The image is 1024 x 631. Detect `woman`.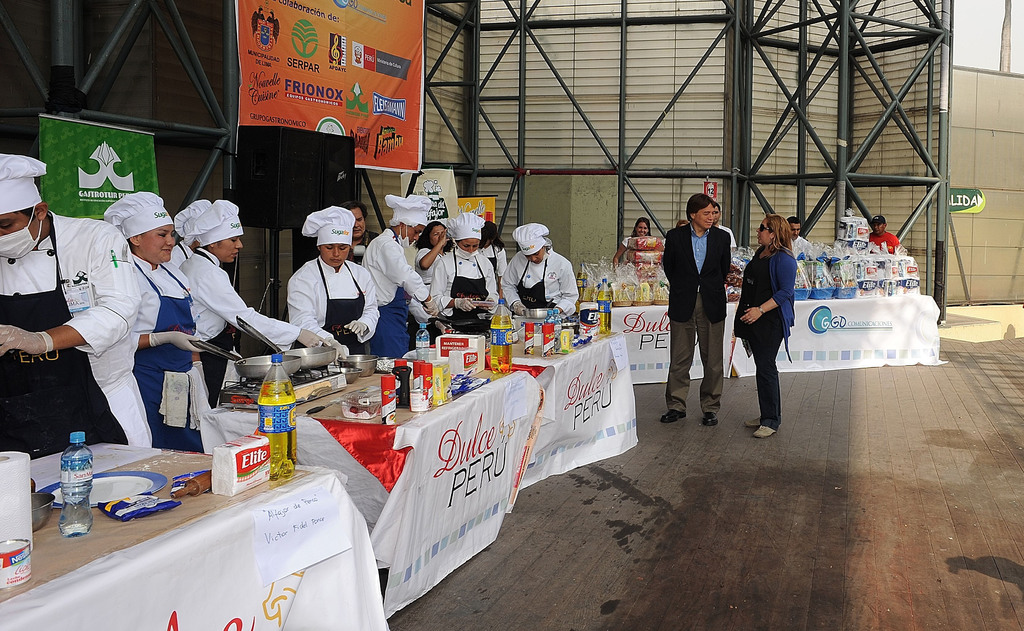
Detection: 501/229/579/319.
